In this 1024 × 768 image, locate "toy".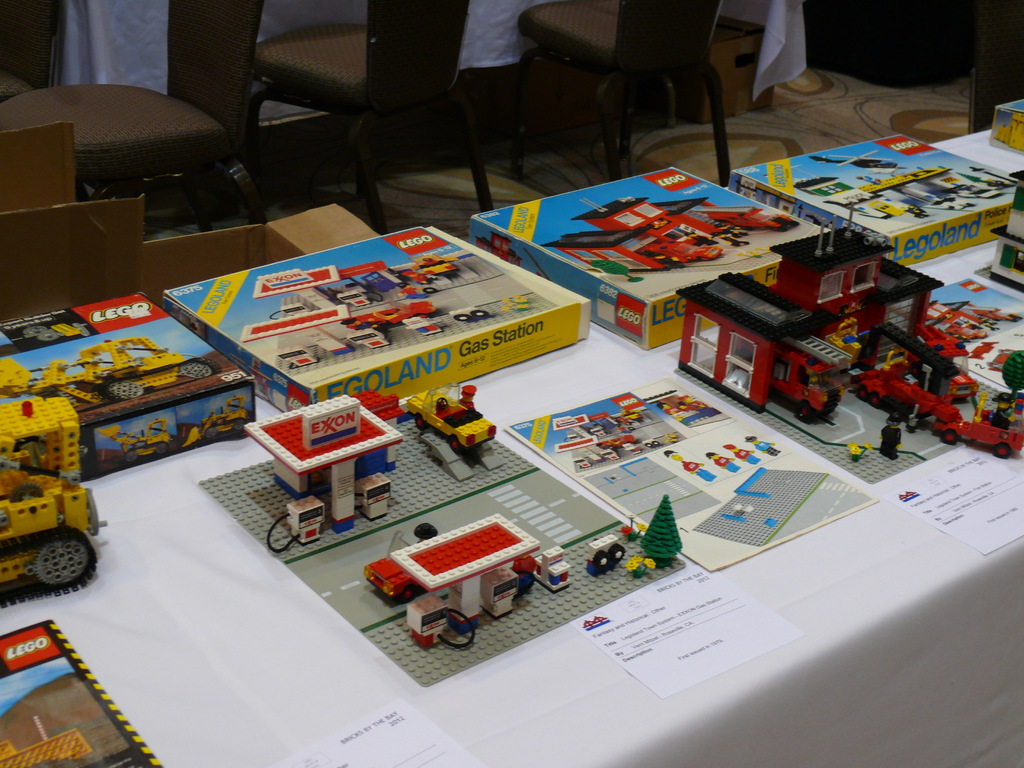
Bounding box: 680:403:692:410.
